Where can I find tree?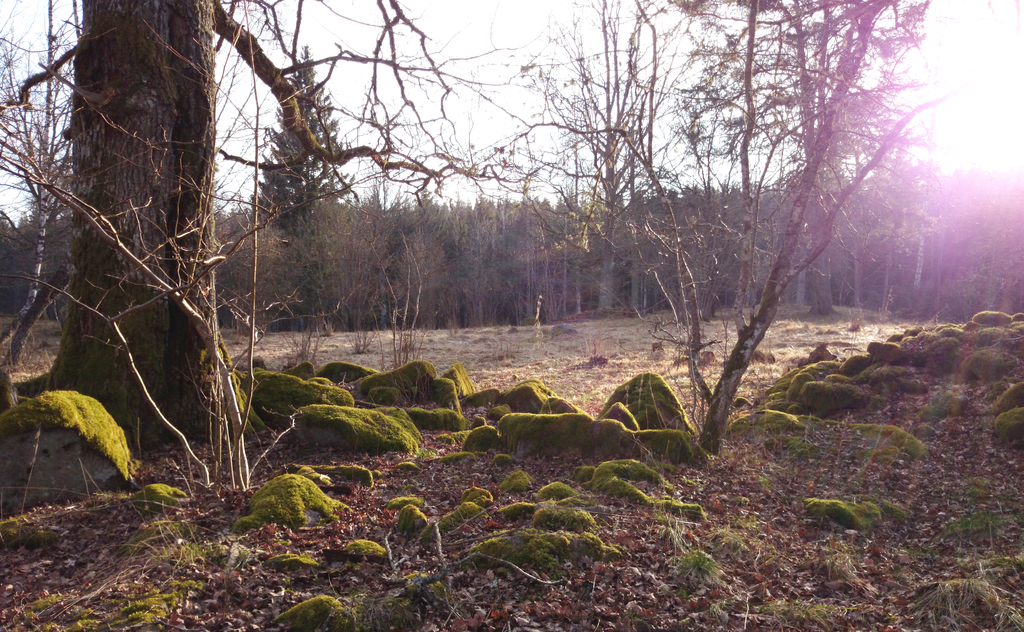
You can find it at bbox(479, 0, 1006, 453).
